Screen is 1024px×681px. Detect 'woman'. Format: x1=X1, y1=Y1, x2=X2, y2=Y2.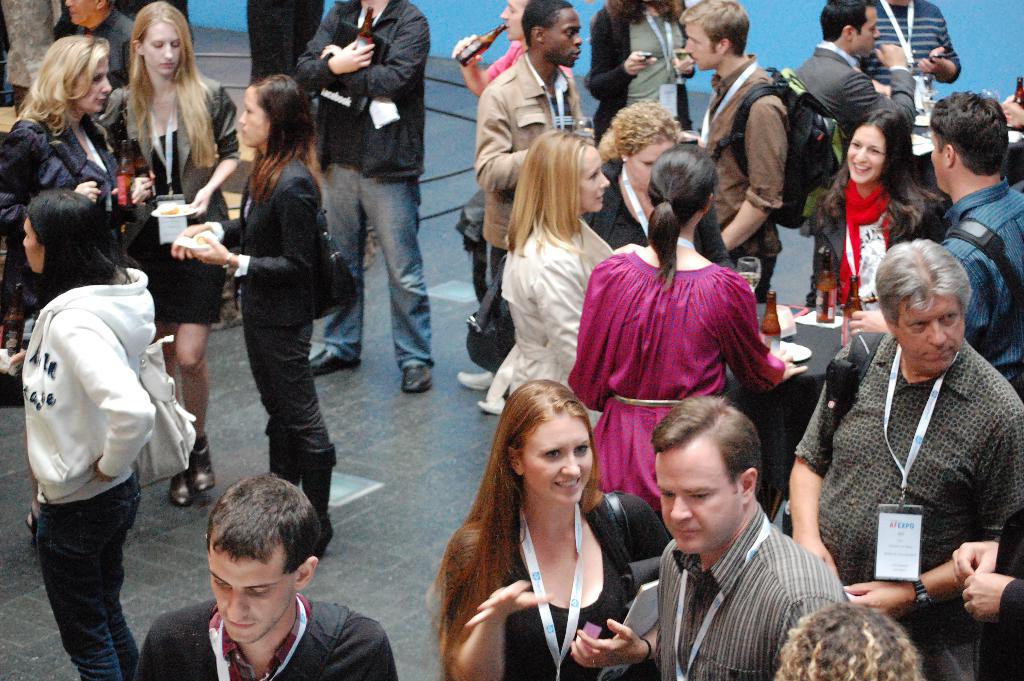
x1=813, y1=109, x2=950, y2=325.
